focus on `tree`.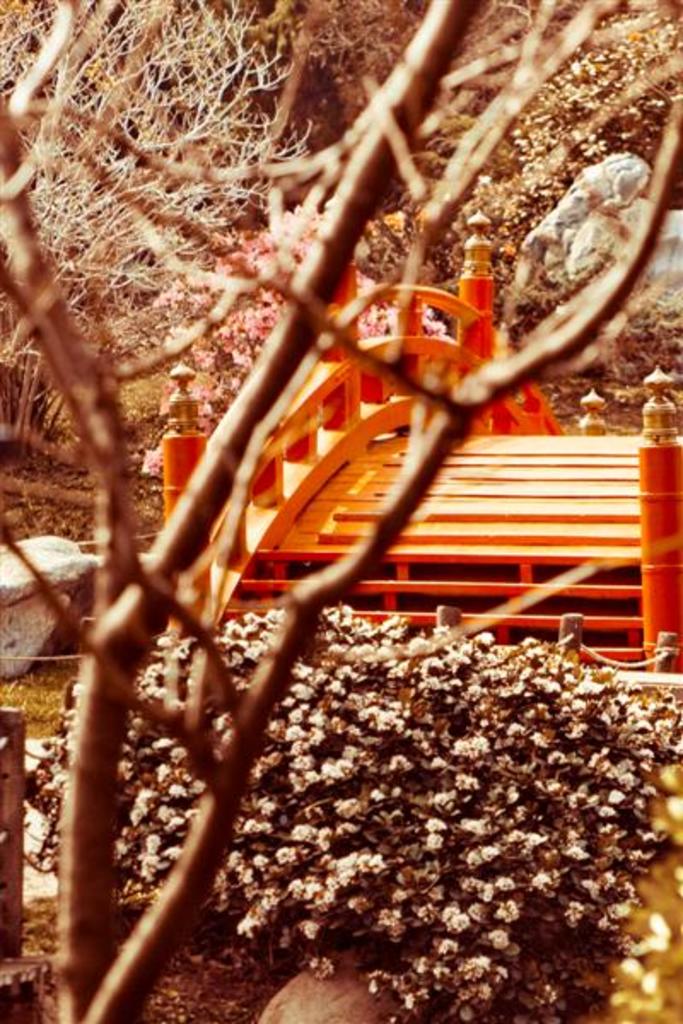
Focused at Rect(17, 596, 681, 1022).
